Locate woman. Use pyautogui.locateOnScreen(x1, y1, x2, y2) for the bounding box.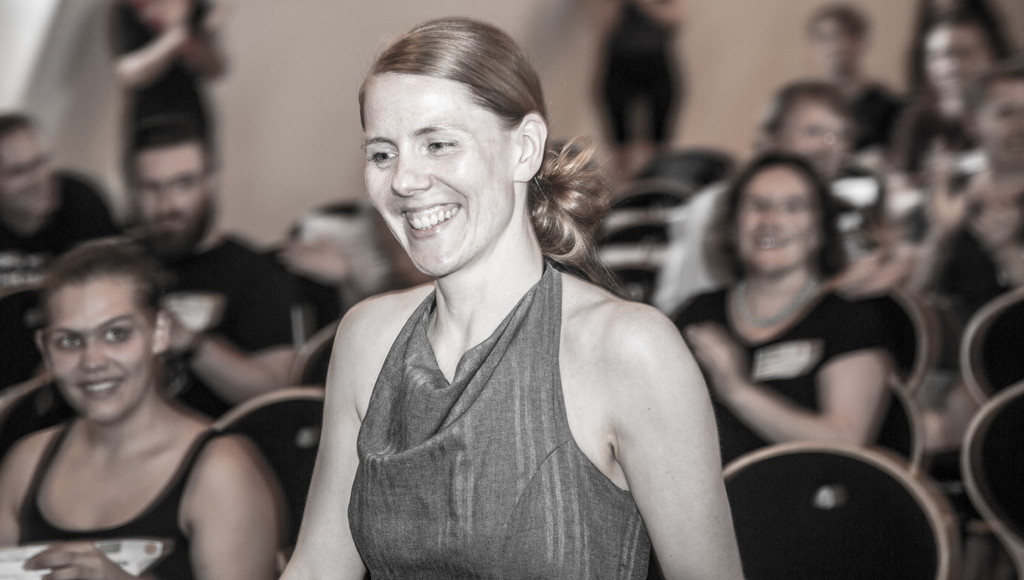
pyautogui.locateOnScreen(662, 161, 922, 495).
